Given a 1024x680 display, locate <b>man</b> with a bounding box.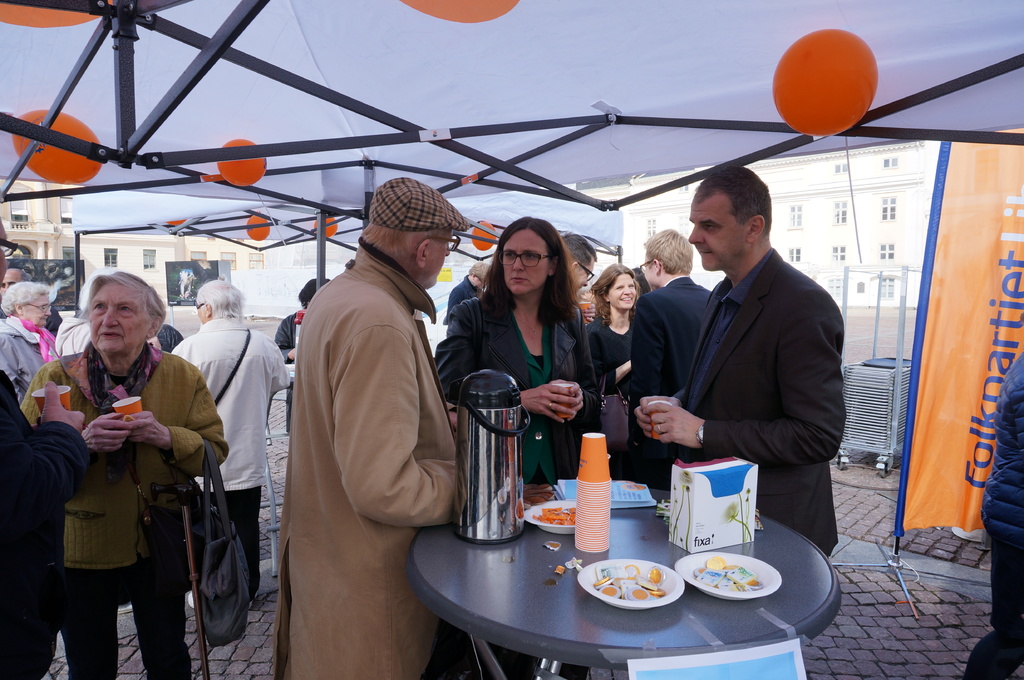
Located: [626,226,715,472].
